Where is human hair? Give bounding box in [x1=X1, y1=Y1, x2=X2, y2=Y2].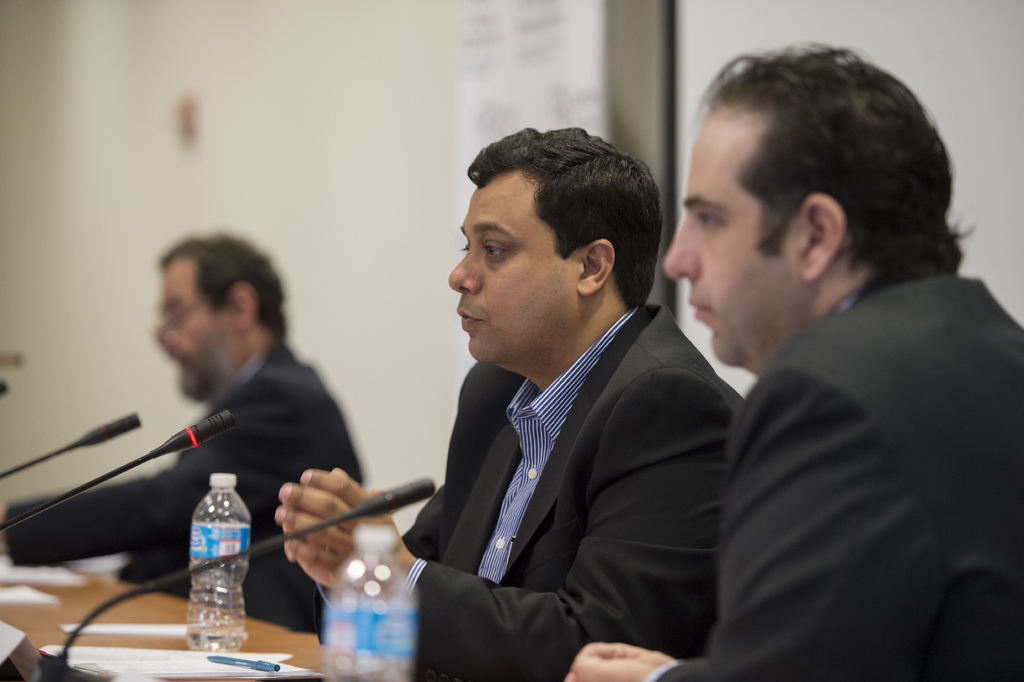
[x1=692, y1=41, x2=971, y2=288].
